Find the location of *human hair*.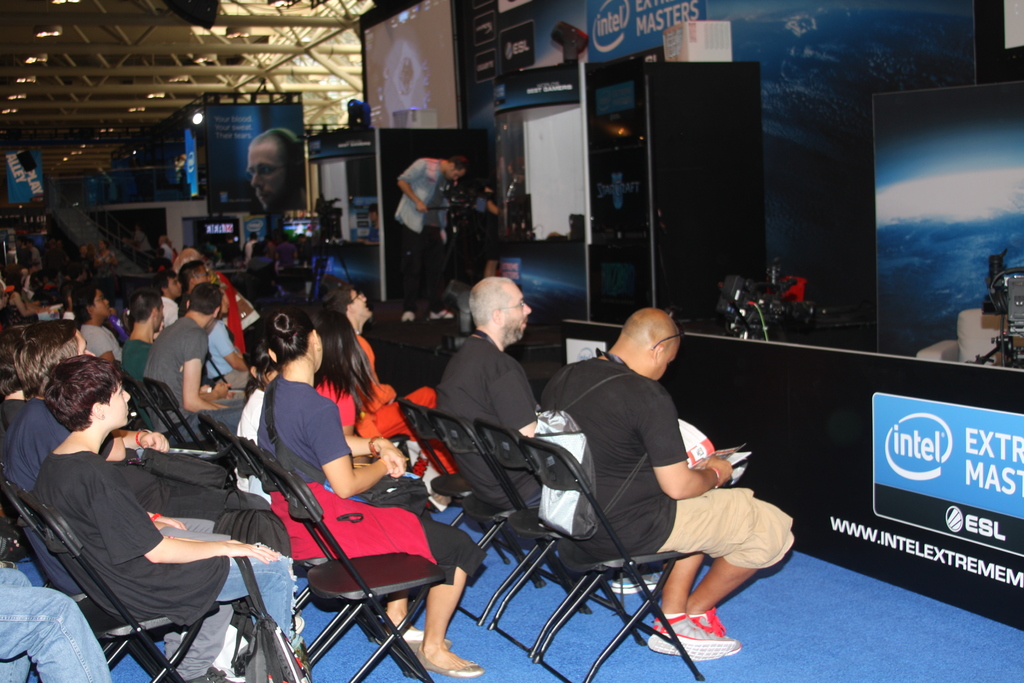
Location: {"x1": 70, "y1": 281, "x2": 99, "y2": 324}.
